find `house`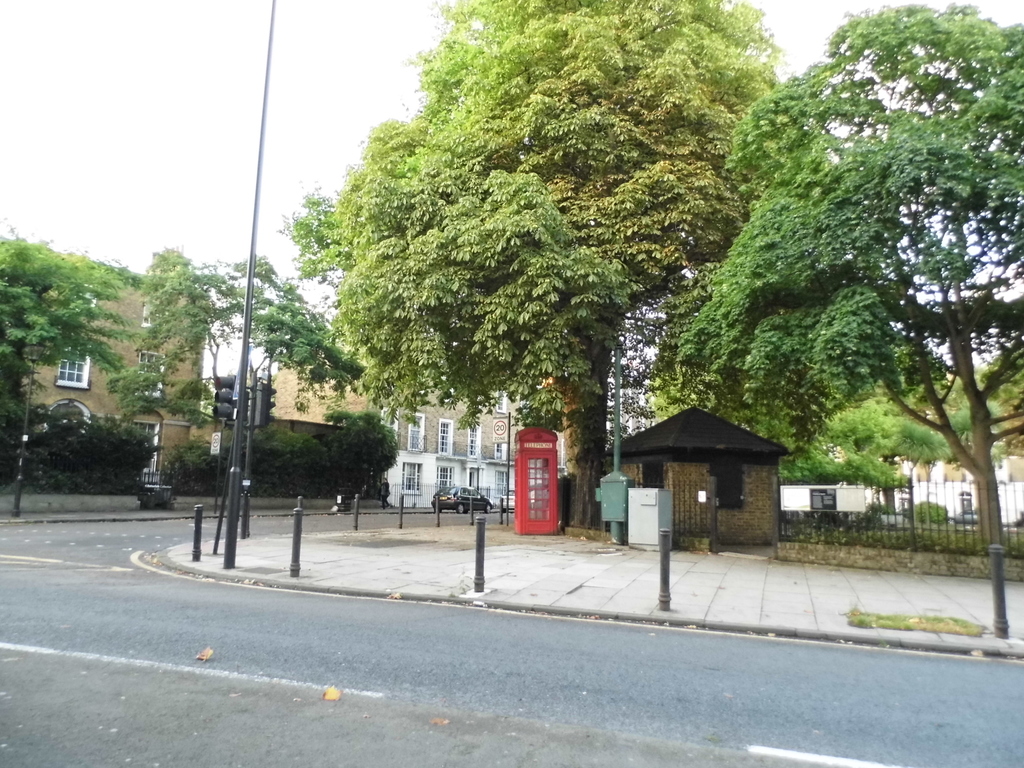
773:445:911:520
